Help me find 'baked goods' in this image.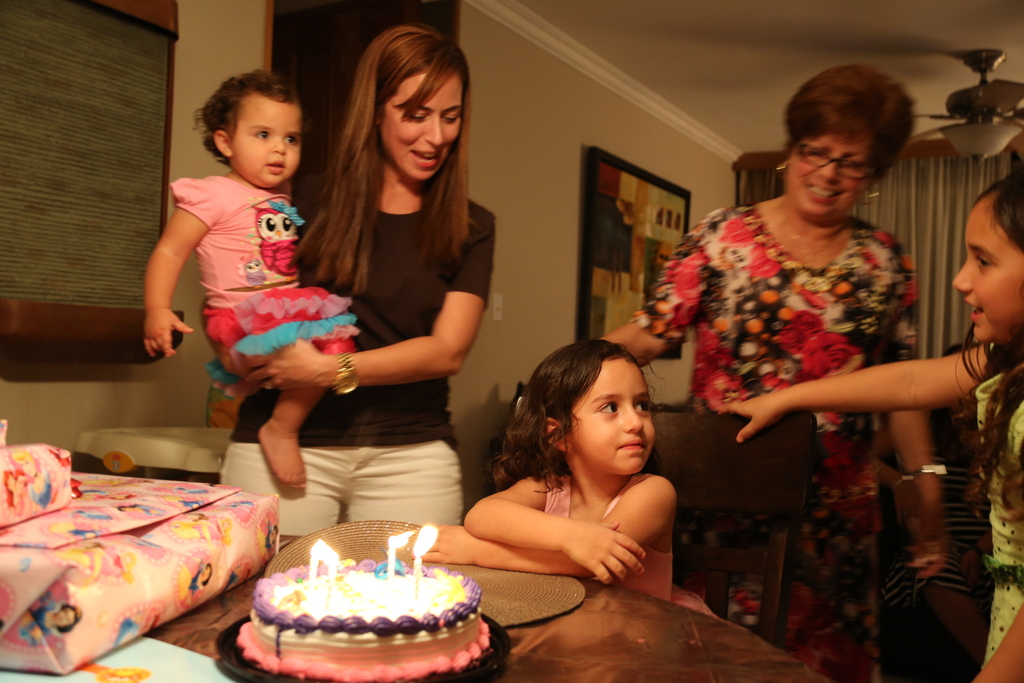
Found it: x1=232 y1=558 x2=490 y2=679.
